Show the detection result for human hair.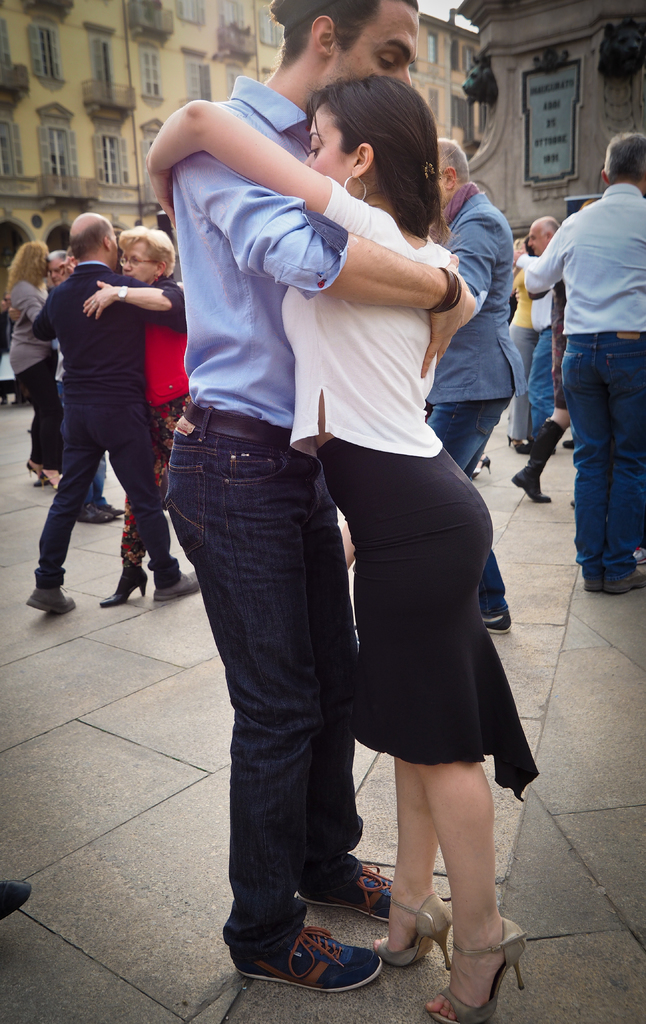
(64, 216, 104, 257).
